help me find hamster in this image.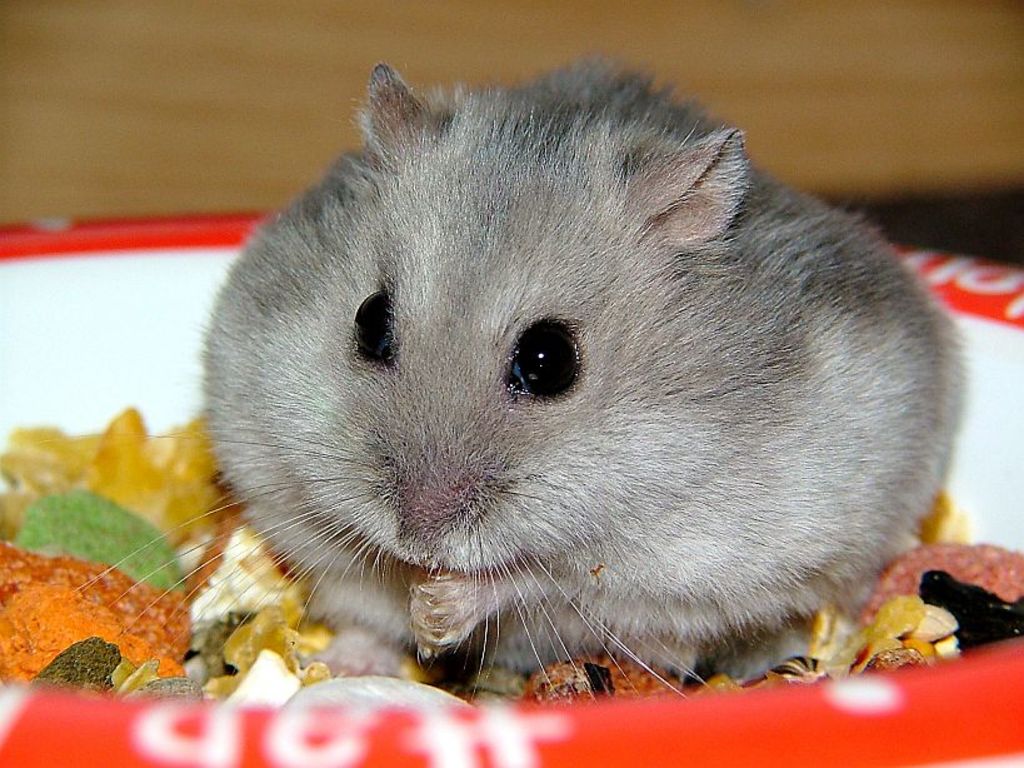
Found it: bbox(79, 64, 969, 704).
